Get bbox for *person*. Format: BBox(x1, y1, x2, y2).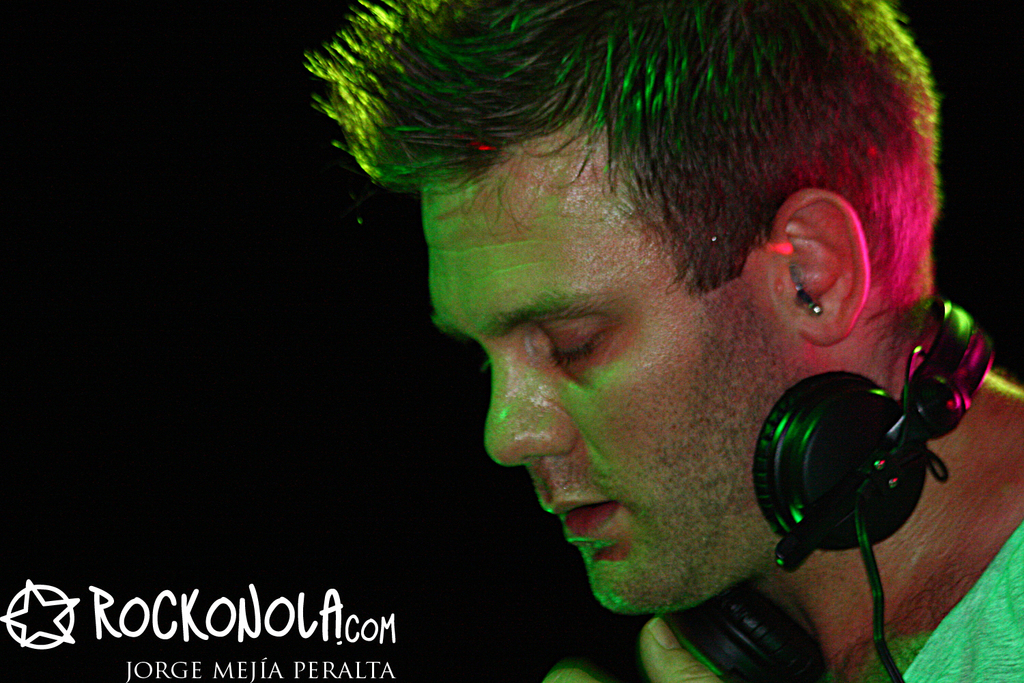
BBox(299, 0, 1023, 682).
